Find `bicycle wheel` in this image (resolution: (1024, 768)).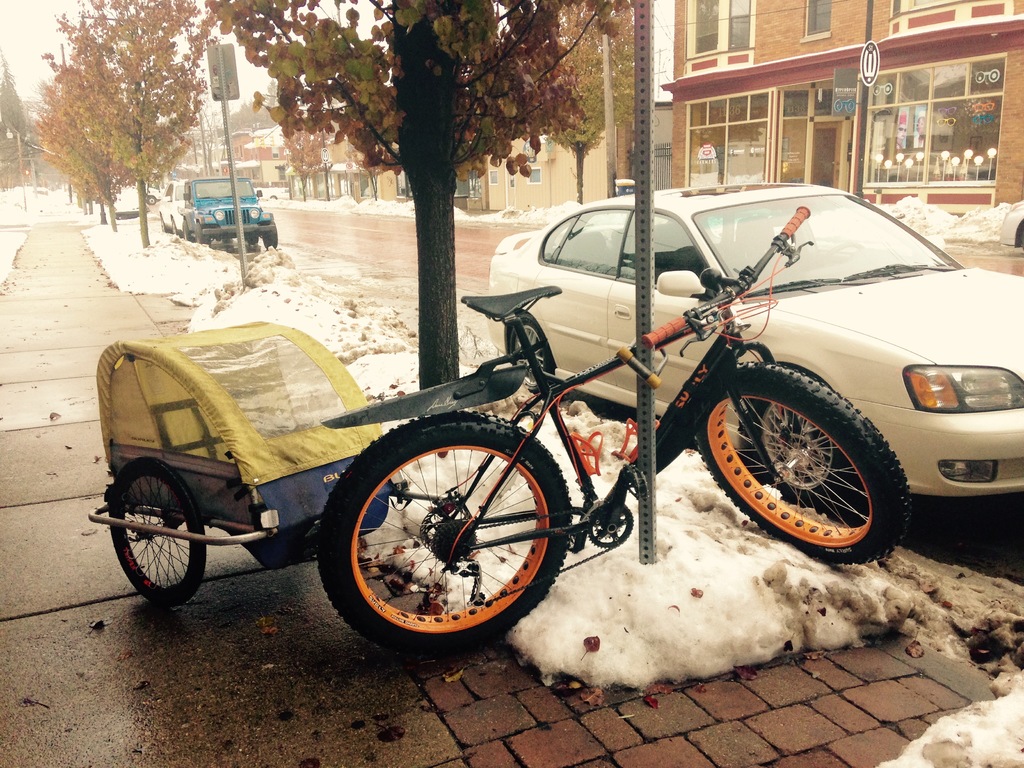
[94,457,202,609].
